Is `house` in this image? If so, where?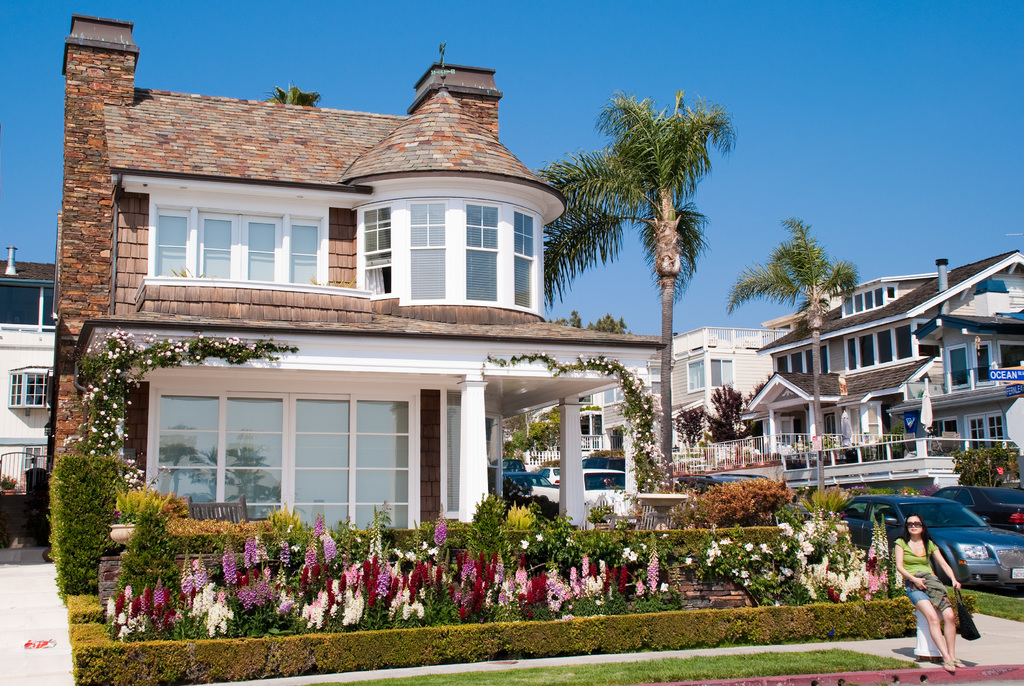
Yes, at 0 243 58 502.
